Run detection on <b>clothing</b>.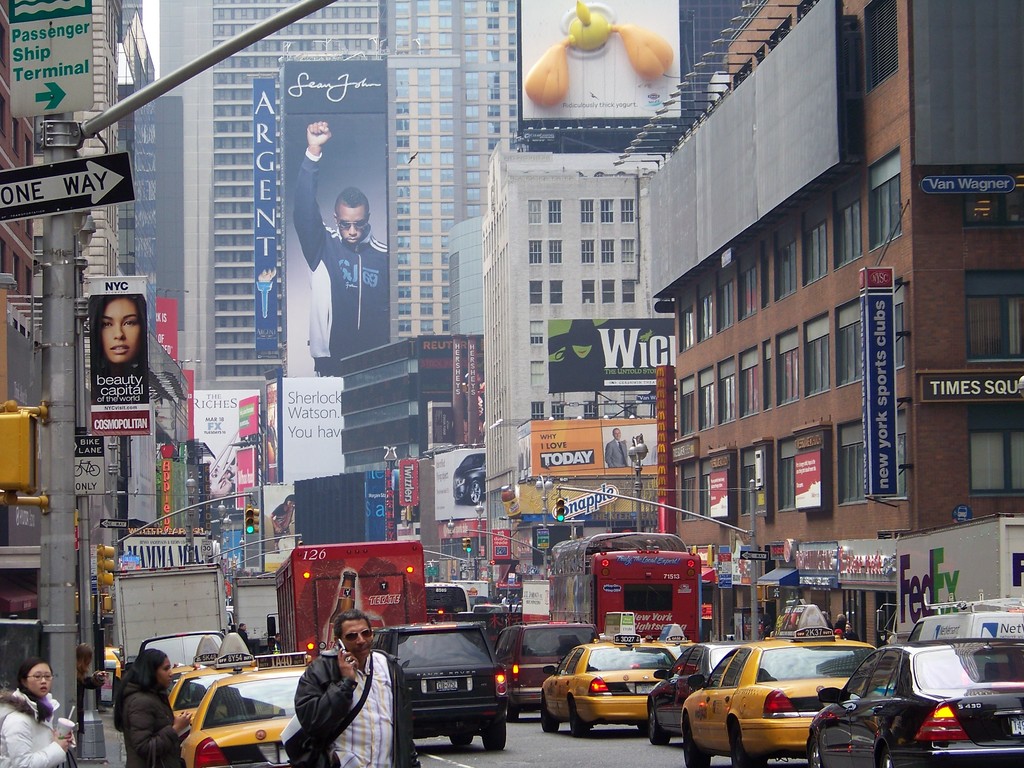
Result: detection(292, 646, 419, 767).
